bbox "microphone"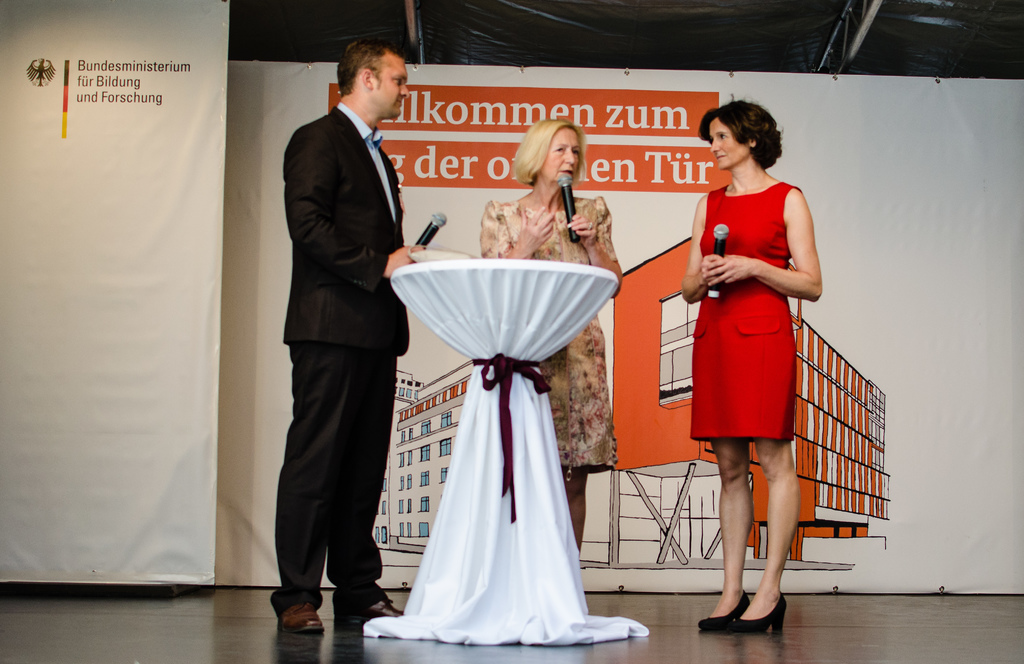
crop(412, 215, 446, 245)
